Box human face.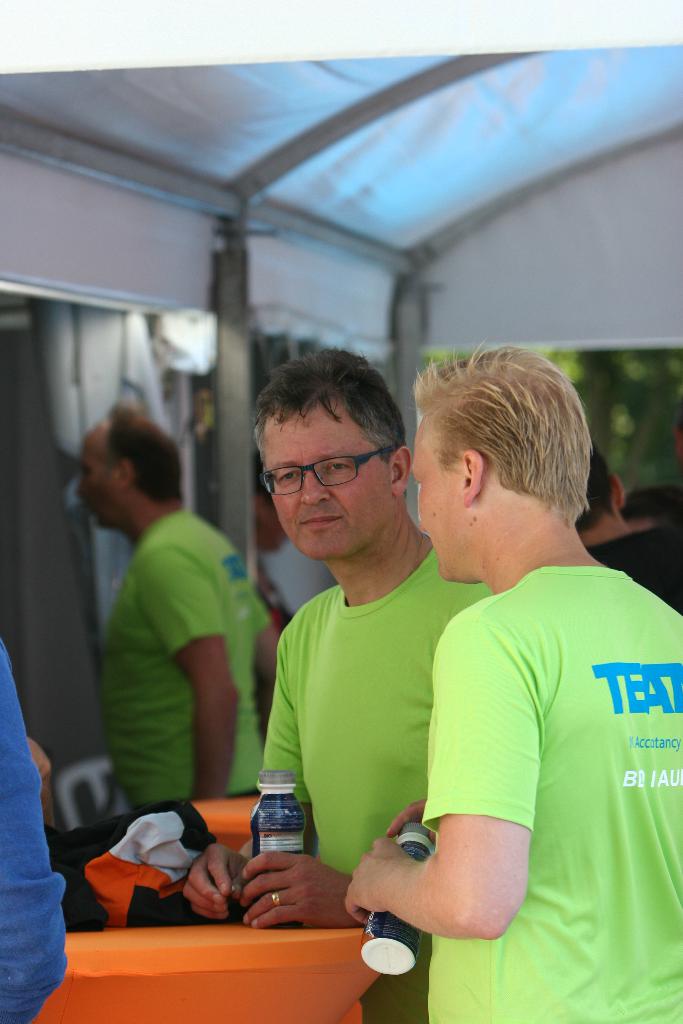
420, 410, 463, 580.
